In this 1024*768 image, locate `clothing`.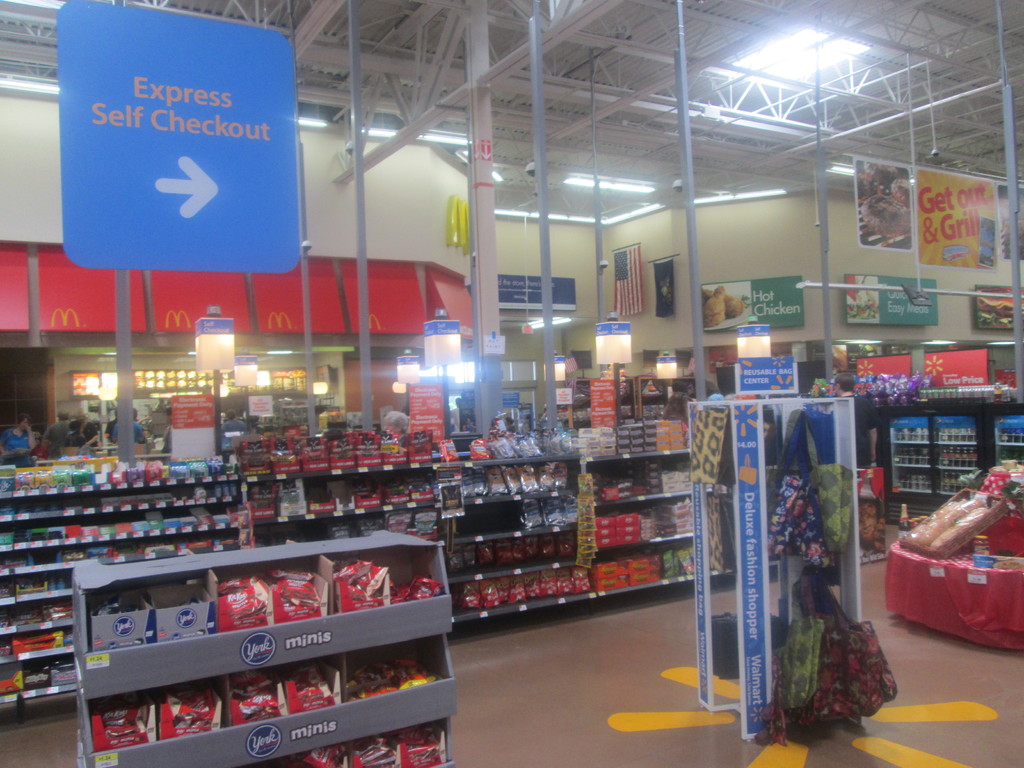
Bounding box: x1=0, y1=425, x2=29, y2=454.
